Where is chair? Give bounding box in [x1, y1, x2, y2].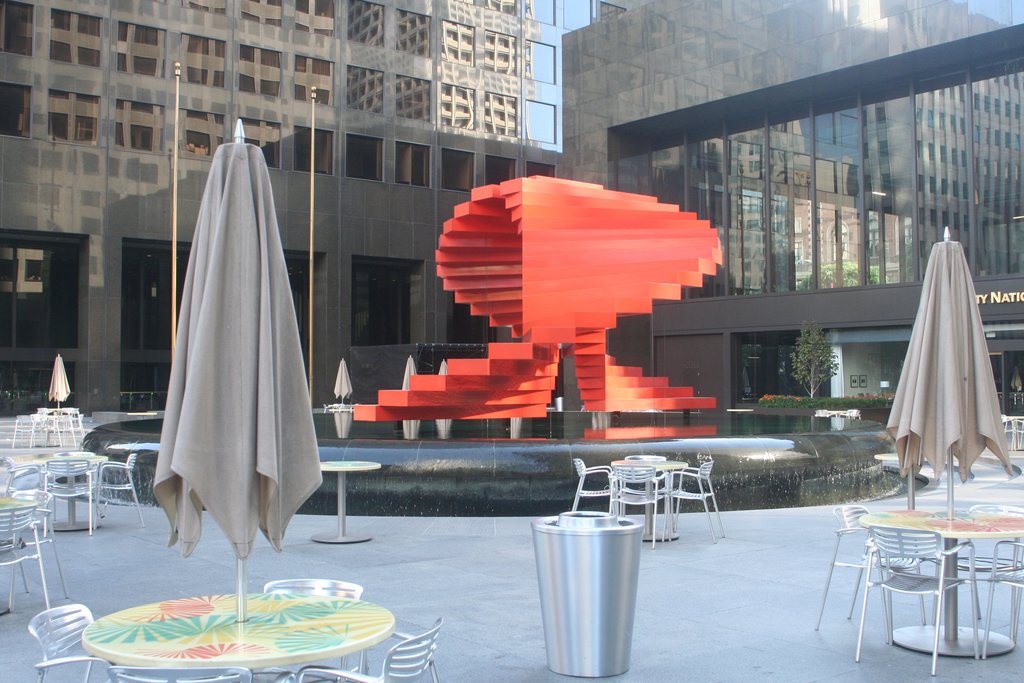
[294, 620, 440, 682].
